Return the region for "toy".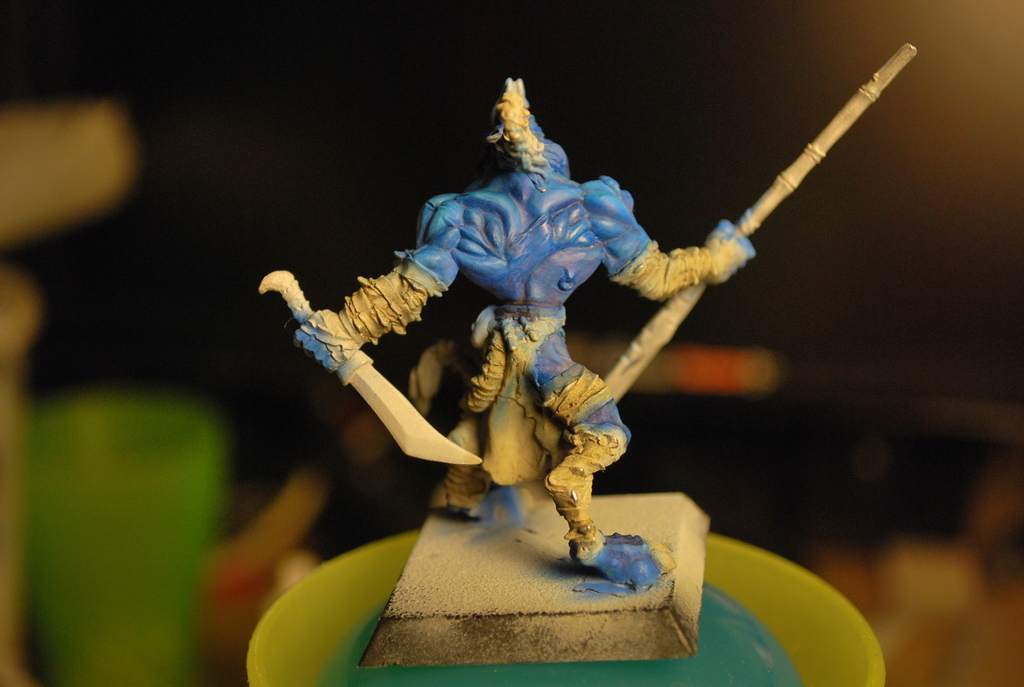
(262, 82, 869, 636).
